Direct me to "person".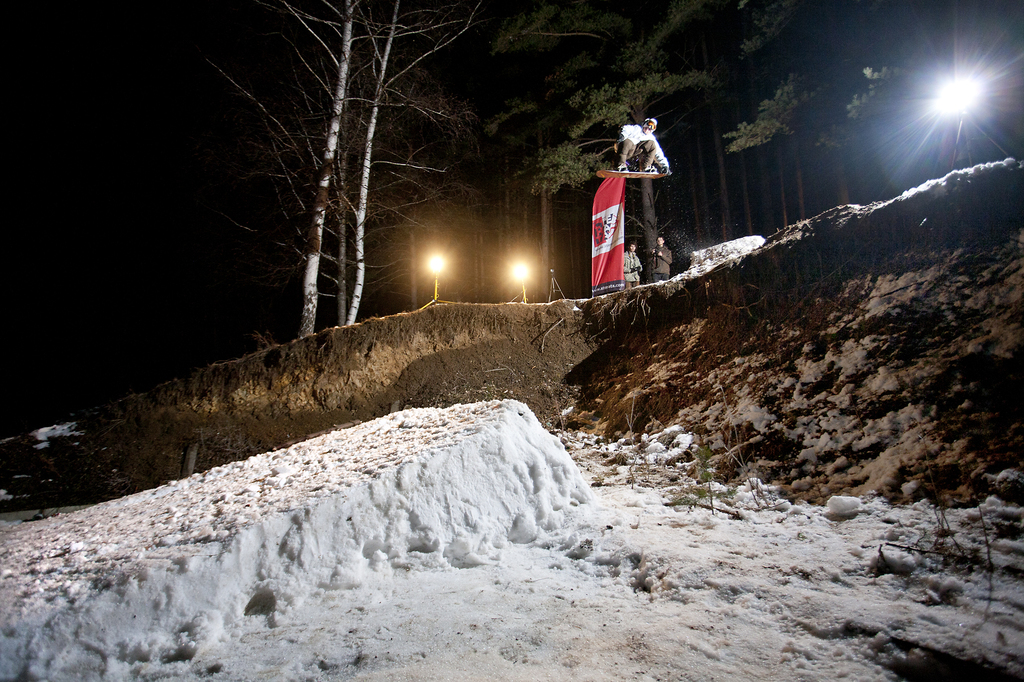
Direction: [645,235,673,280].
